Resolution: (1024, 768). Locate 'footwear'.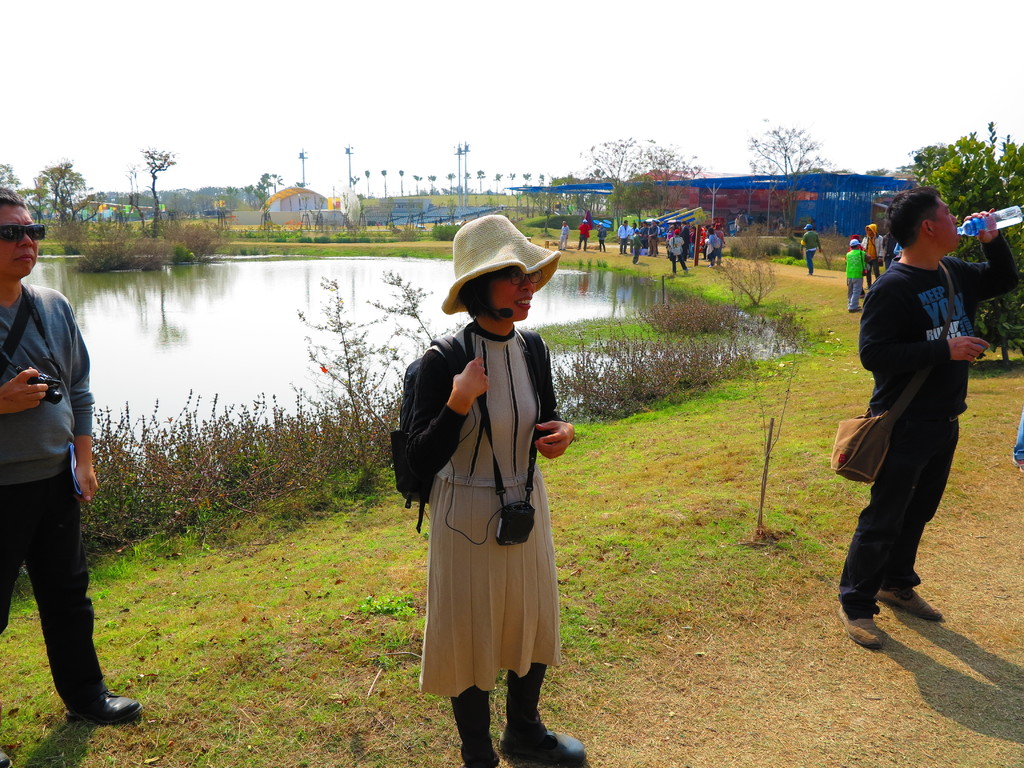
box=[879, 589, 947, 625].
